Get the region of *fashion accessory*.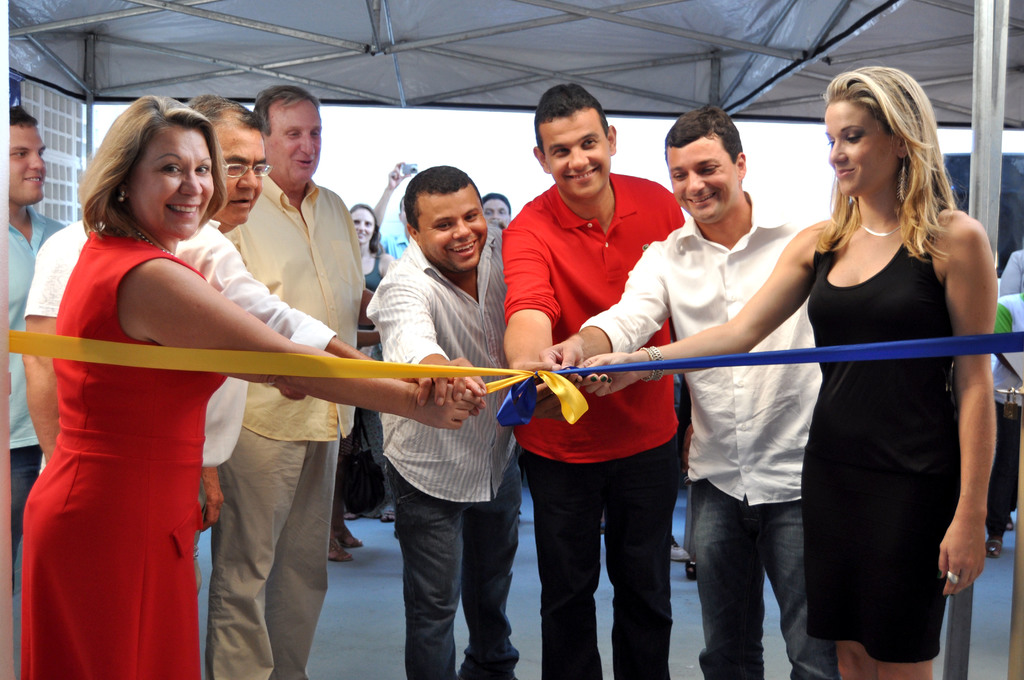
x1=136, y1=229, x2=175, y2=254.
